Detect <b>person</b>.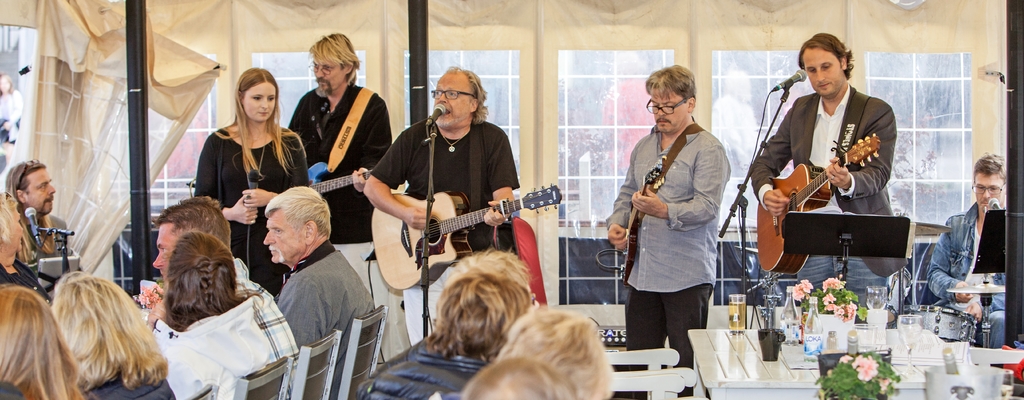
Detected at {"left": 91, "top": 264, "right": 164, "bottom": 399}.
